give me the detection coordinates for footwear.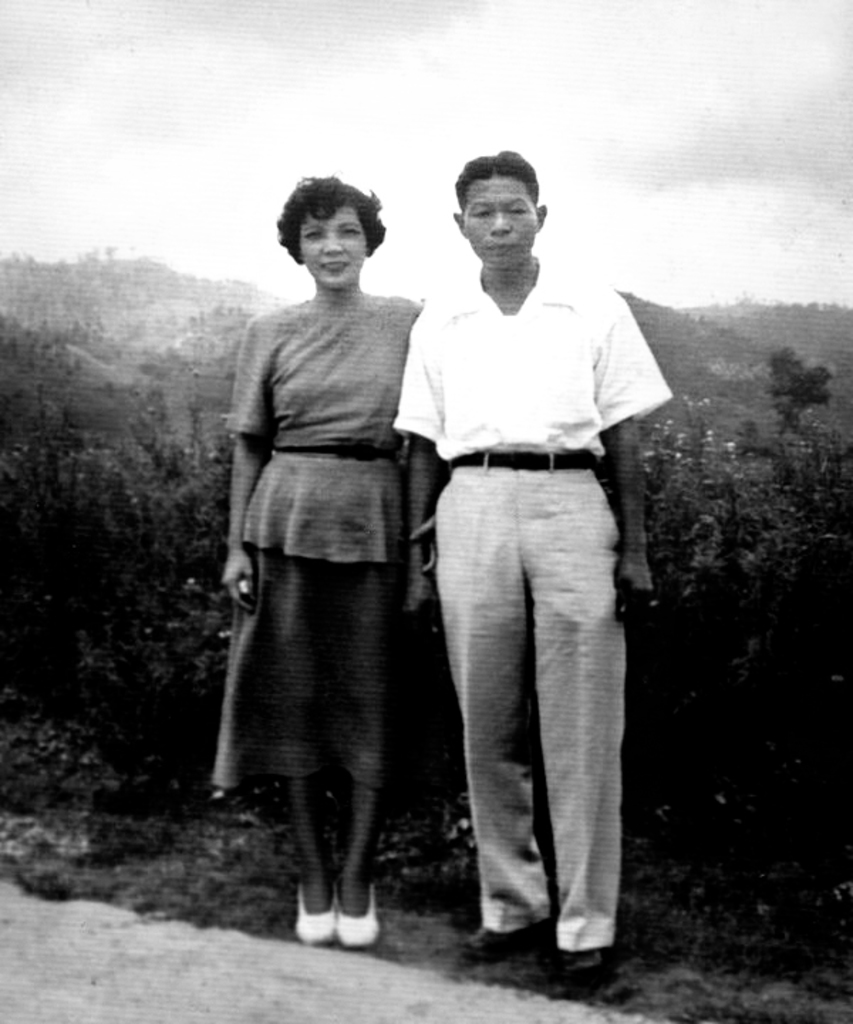
523,919,606,996.
